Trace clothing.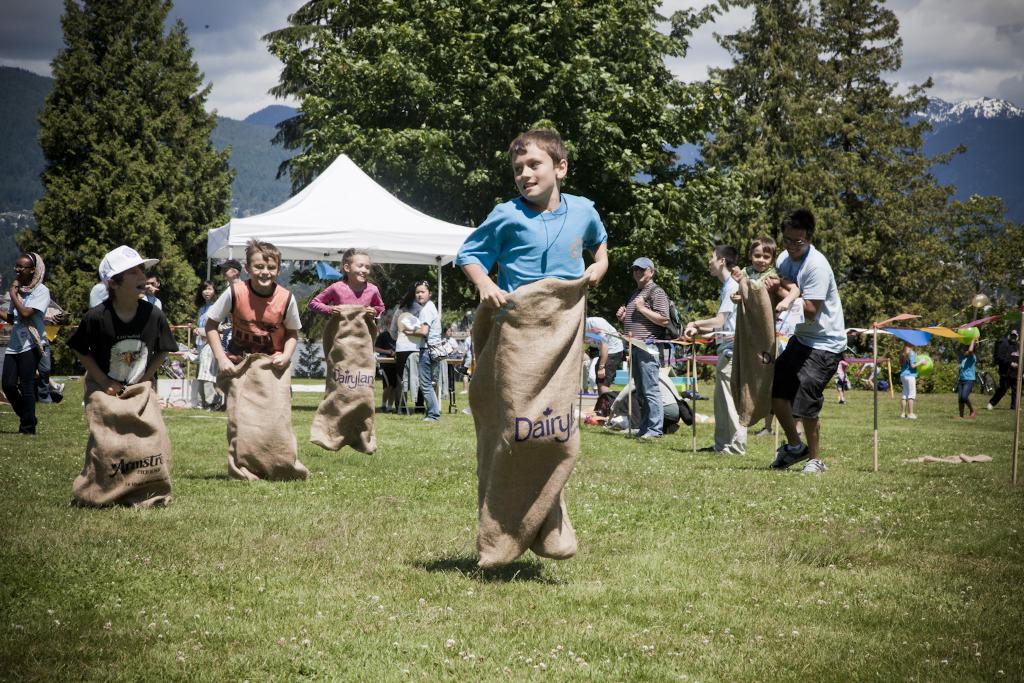
Traced to region(193, 301, 221, 405).
